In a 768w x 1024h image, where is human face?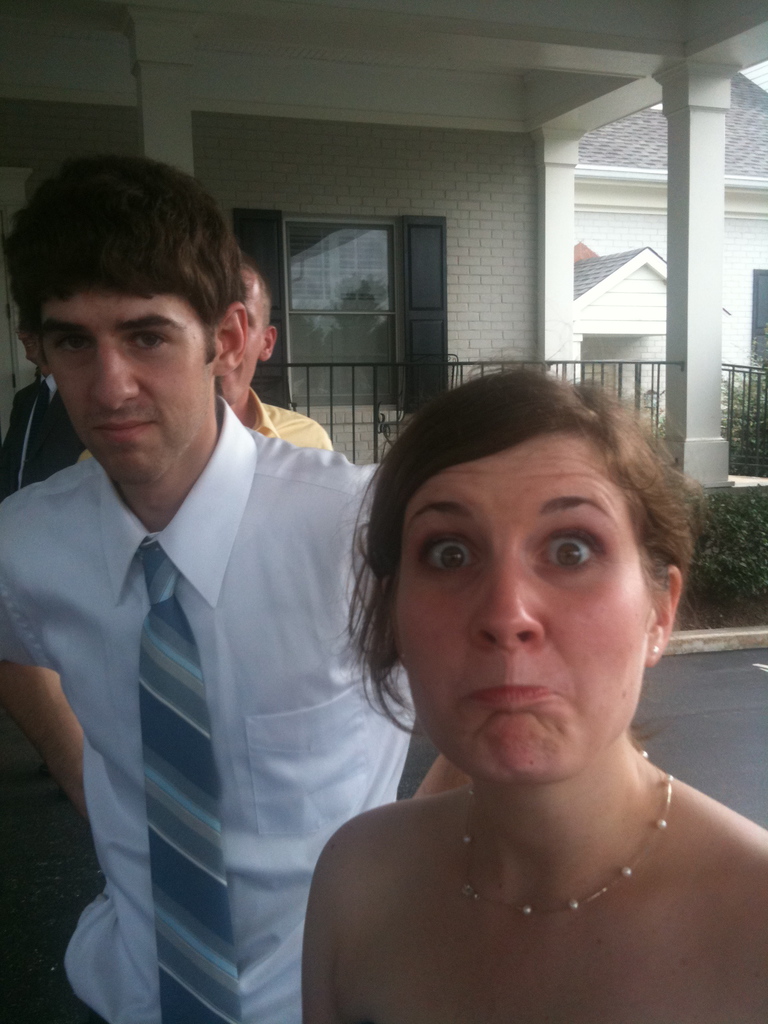
(x1=392, y1=440, x2=647, y2=788).
